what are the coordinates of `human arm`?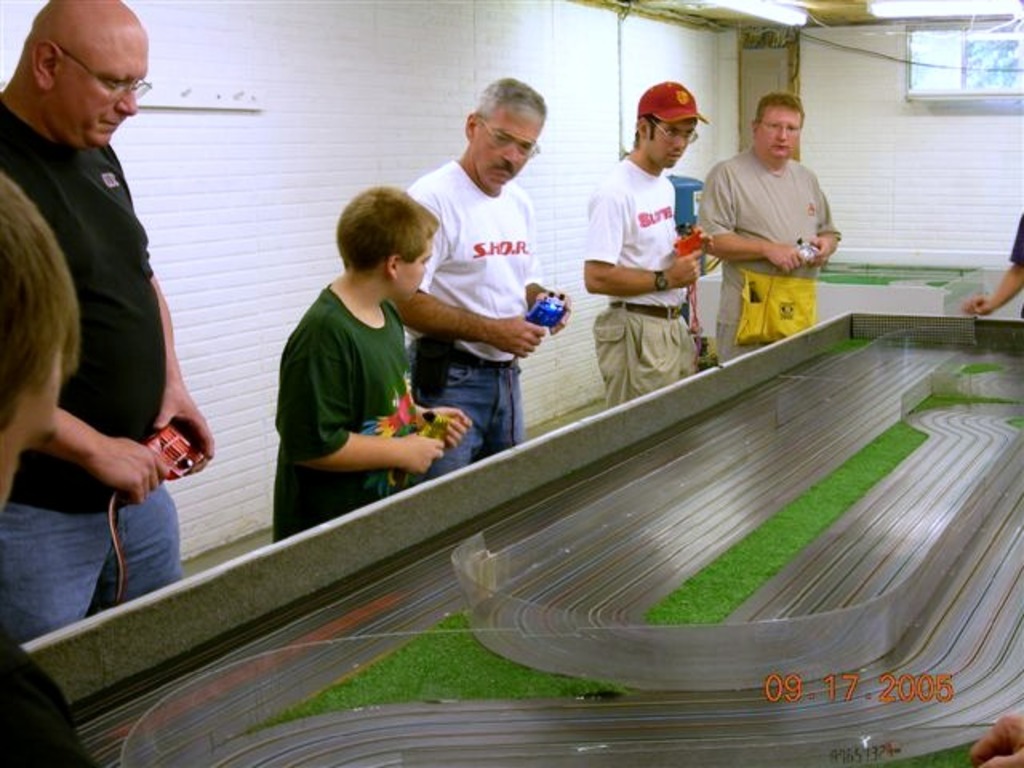
left=802, top=187, right=840, bottom=270.
